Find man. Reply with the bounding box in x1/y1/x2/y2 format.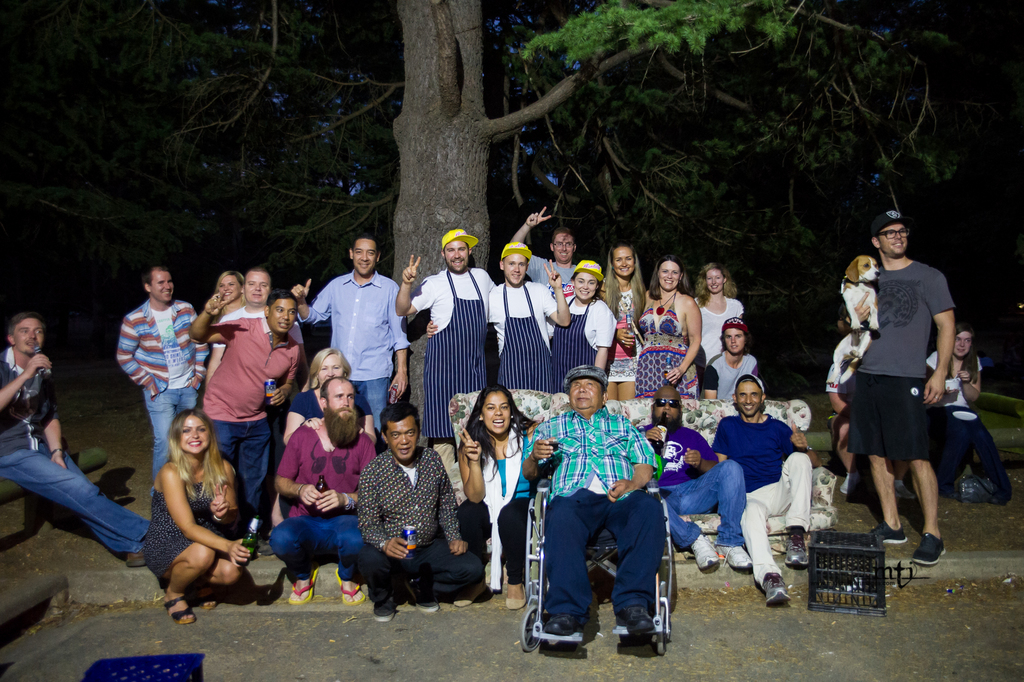
509/207/577/304.
